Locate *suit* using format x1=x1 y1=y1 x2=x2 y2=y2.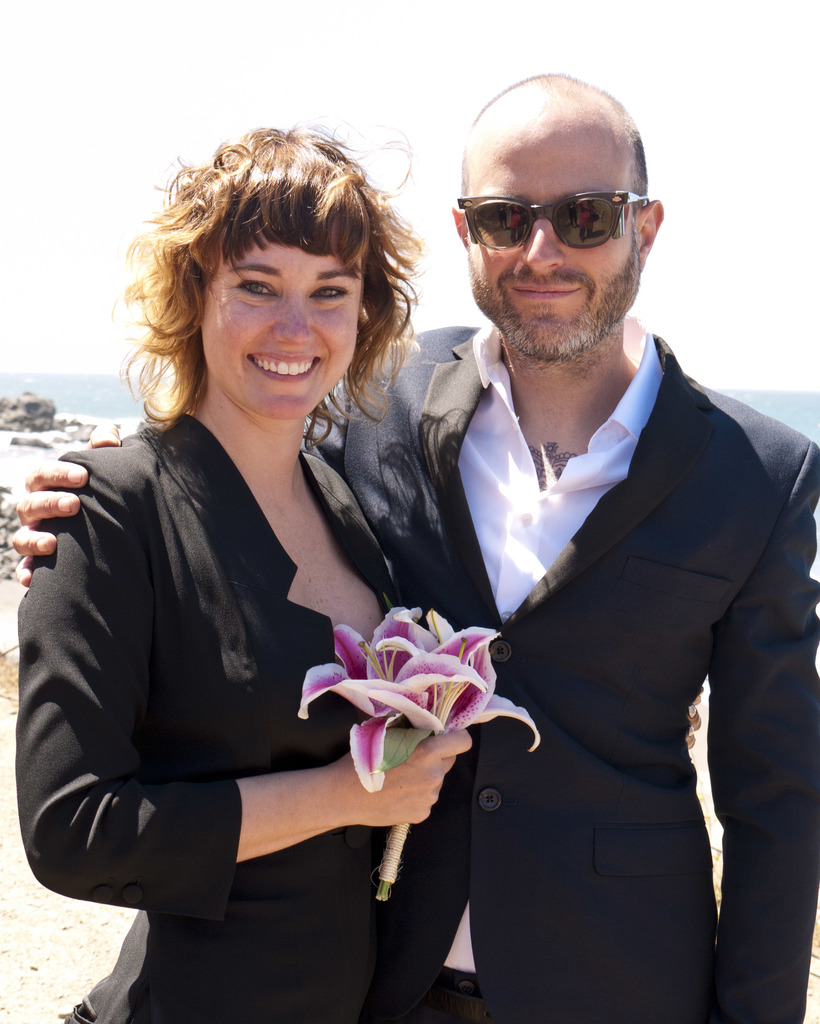
x1=382 y1=230 x2=807 y2=1016.
